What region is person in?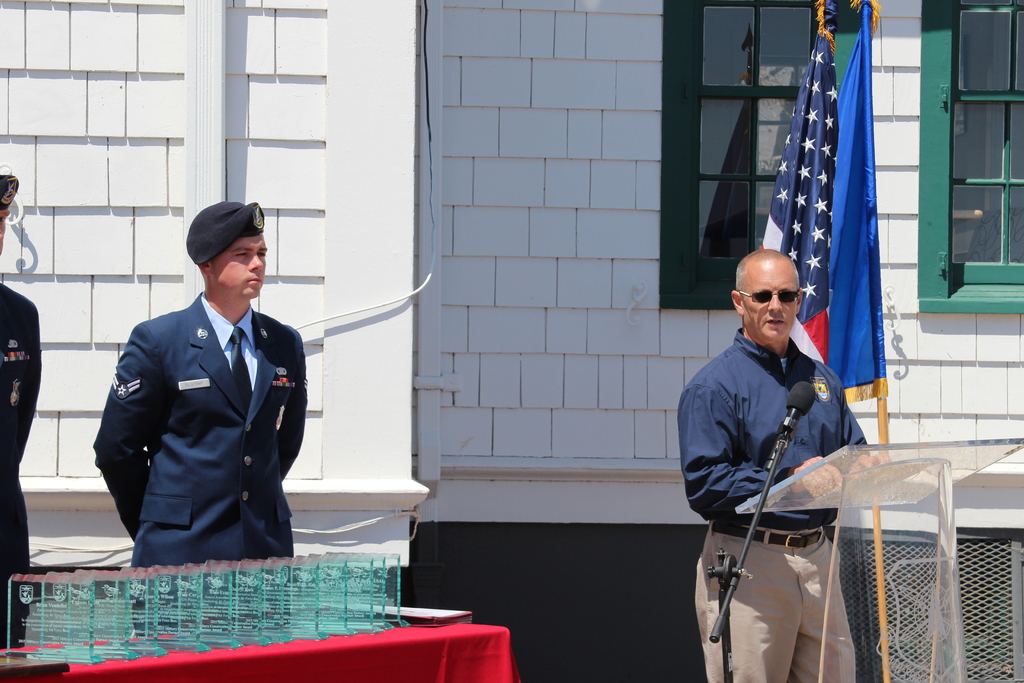
97:208:310:600.
